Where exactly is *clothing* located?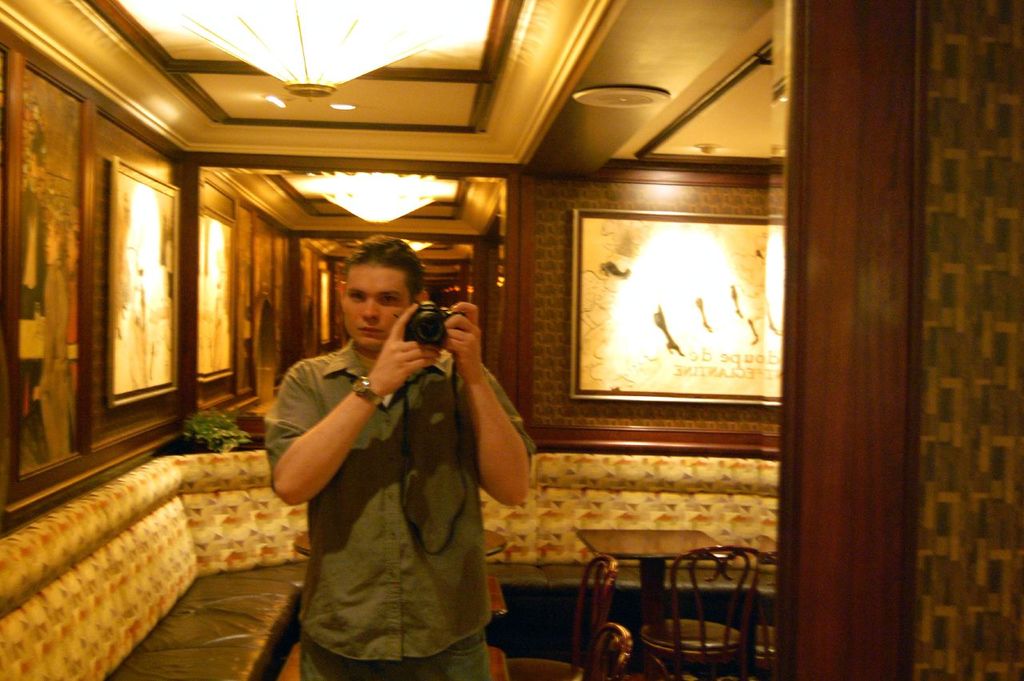
Its bounding box is 264/342/536/680.
